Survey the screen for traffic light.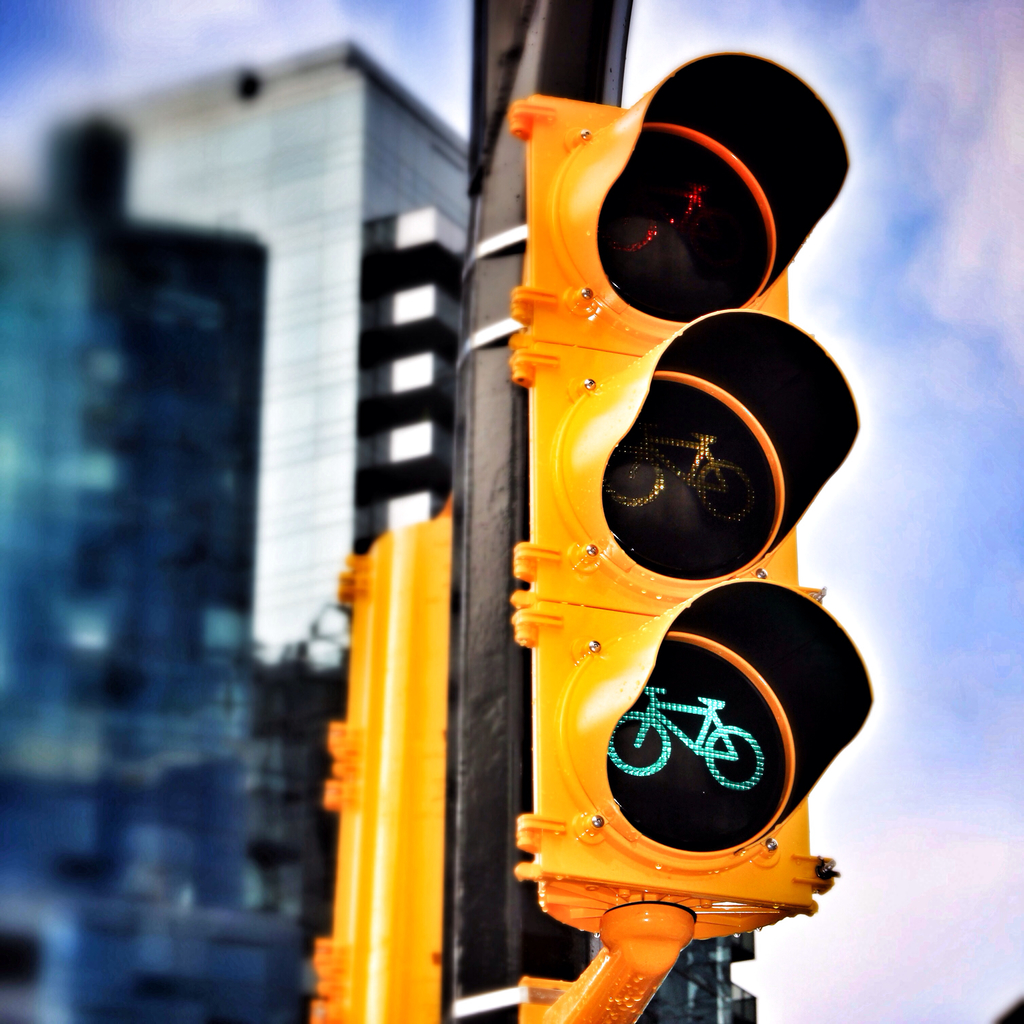
Survey found: <bbox>508, 53, 875, 941</bbox>.
